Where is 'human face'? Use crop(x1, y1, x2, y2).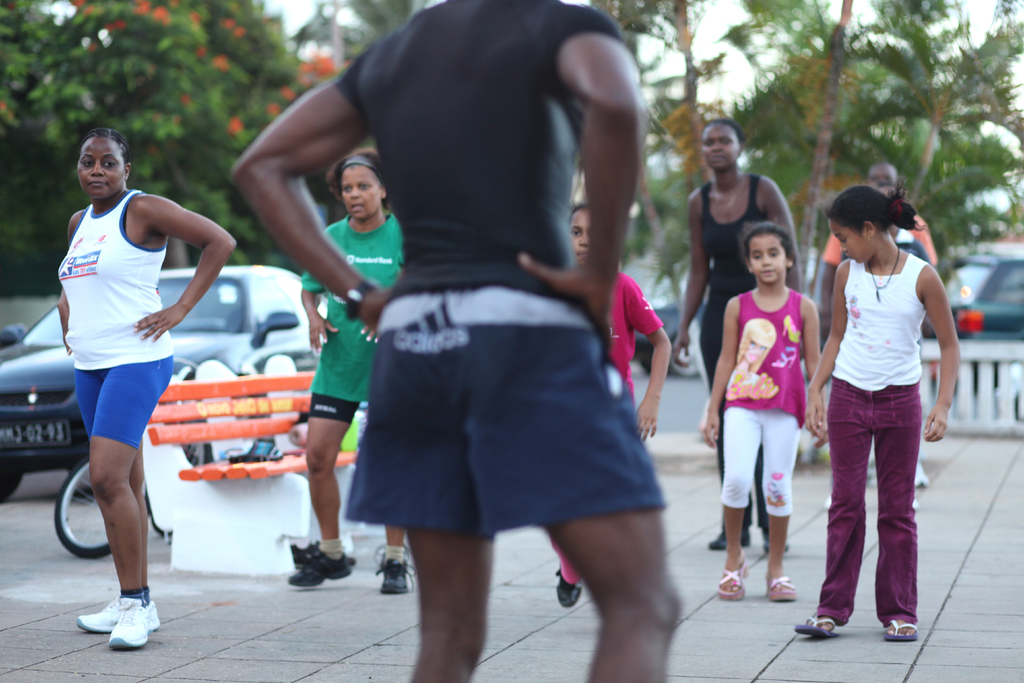
crop(755, 230, 782, 281).
